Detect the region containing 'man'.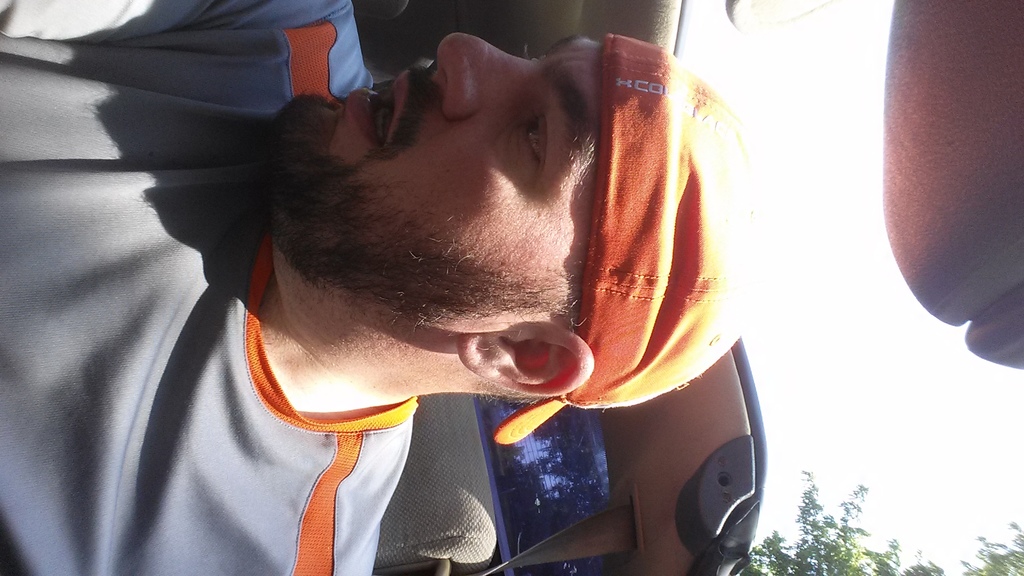
(left=86, top=8, right=805, bottom=572).
